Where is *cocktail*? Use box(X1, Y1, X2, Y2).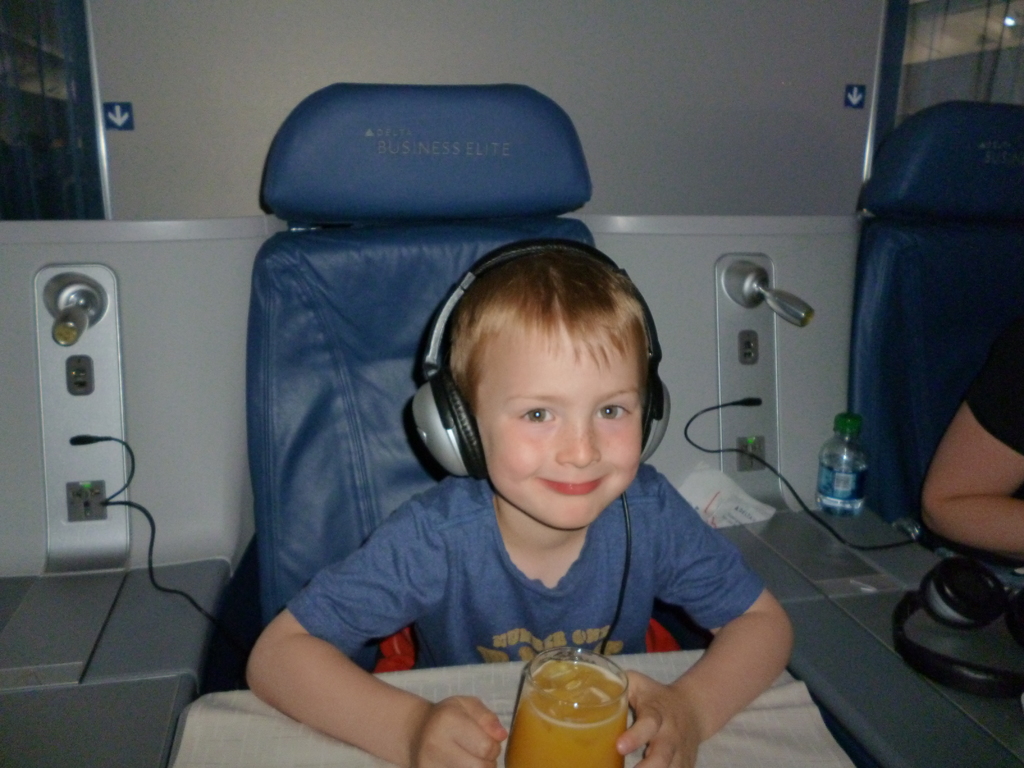
box(508, 646, 634, 767).
